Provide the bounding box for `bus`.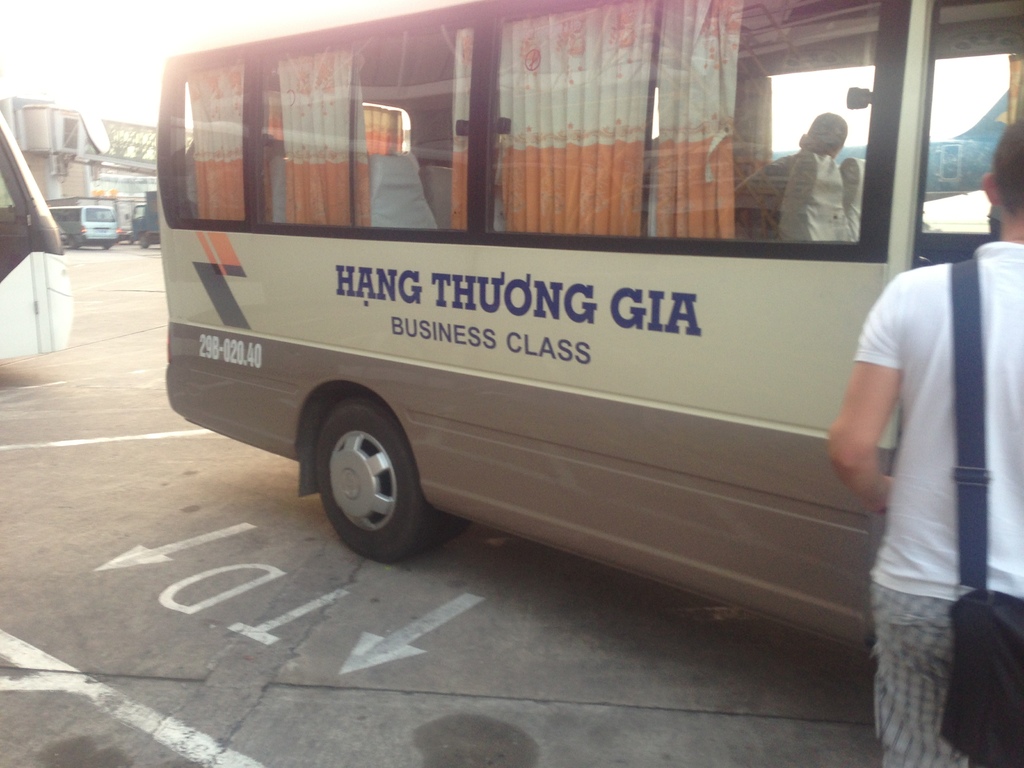
<region>166, 0, 1023, 657</region>.
